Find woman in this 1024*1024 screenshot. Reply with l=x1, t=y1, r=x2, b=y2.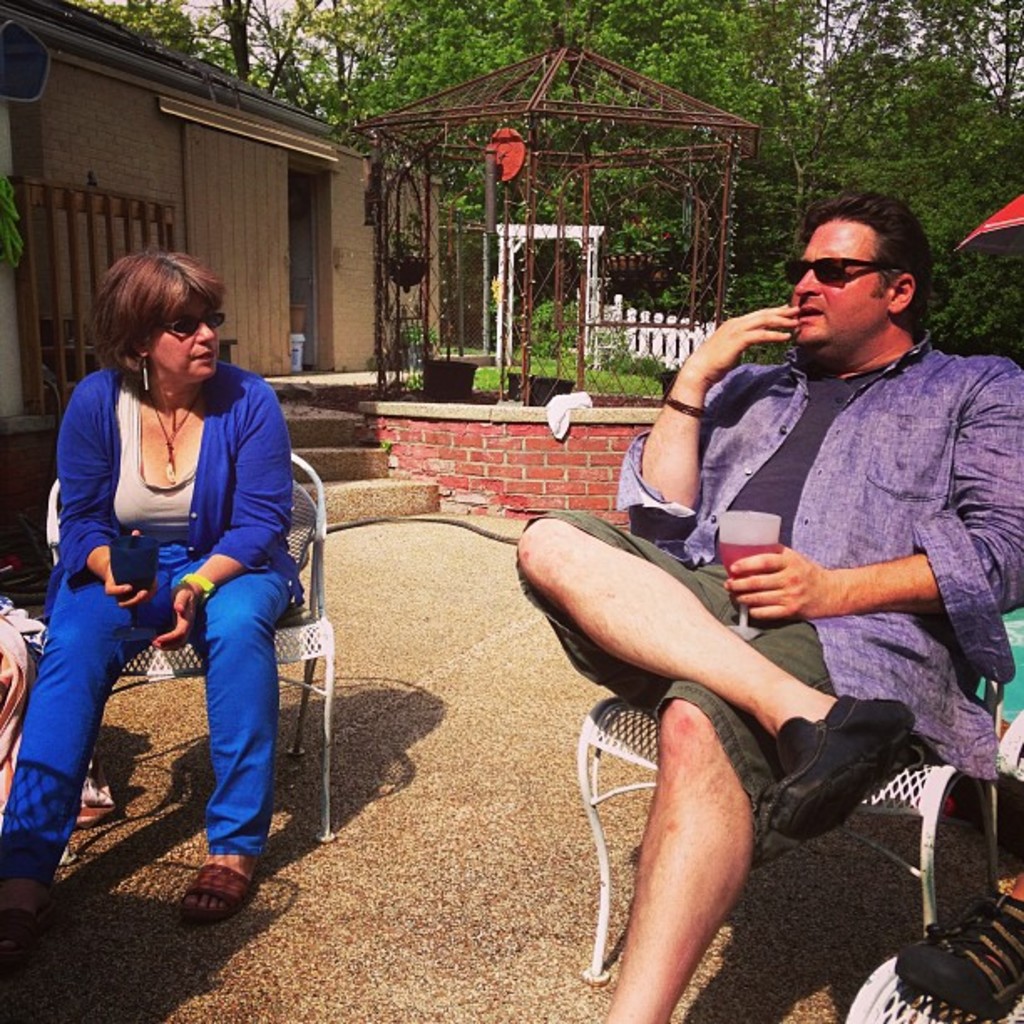
l=18, t=231, r=331, b=907.
